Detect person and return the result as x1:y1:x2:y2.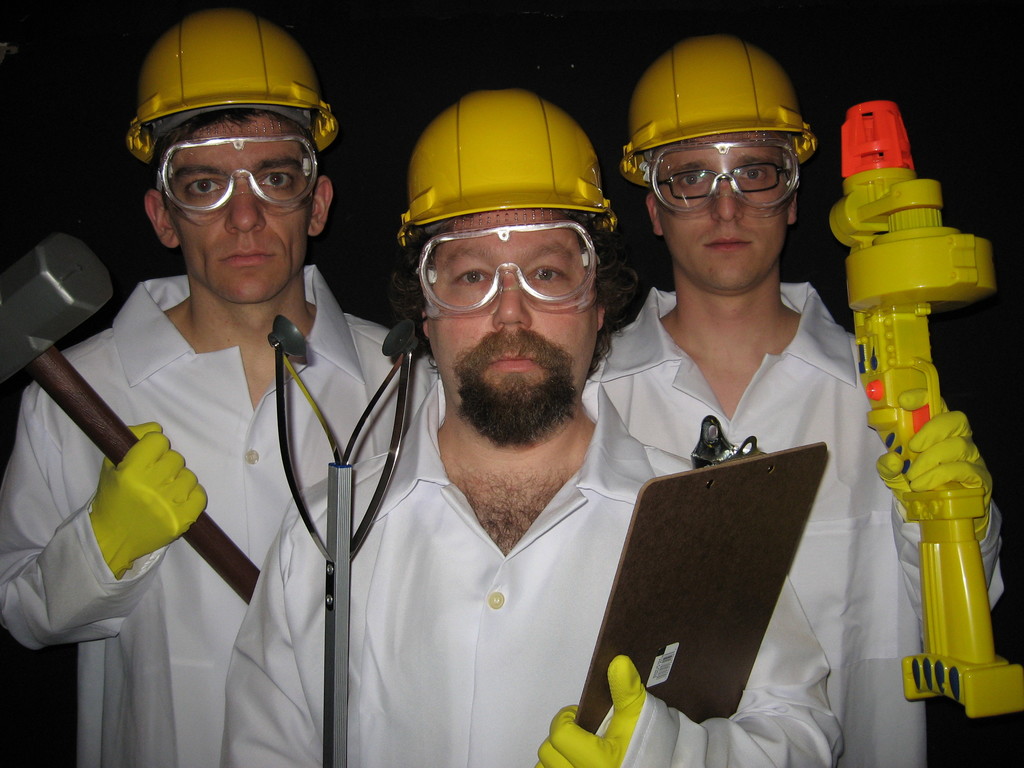
221:83:837:767.
